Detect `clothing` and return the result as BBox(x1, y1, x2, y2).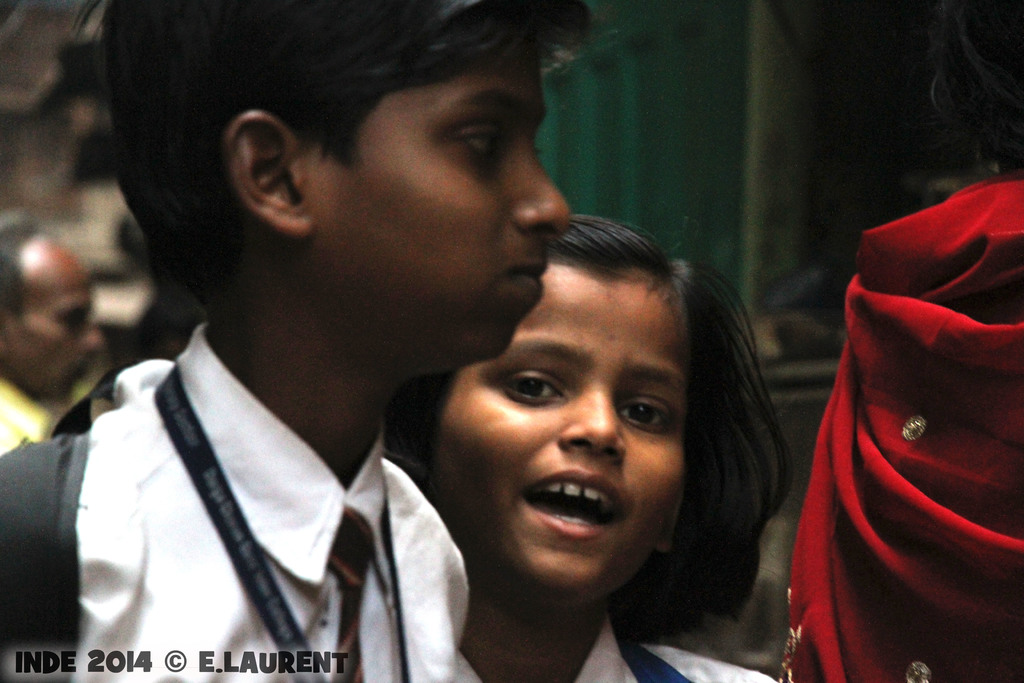
BBox(0, 312, 484, 682).
